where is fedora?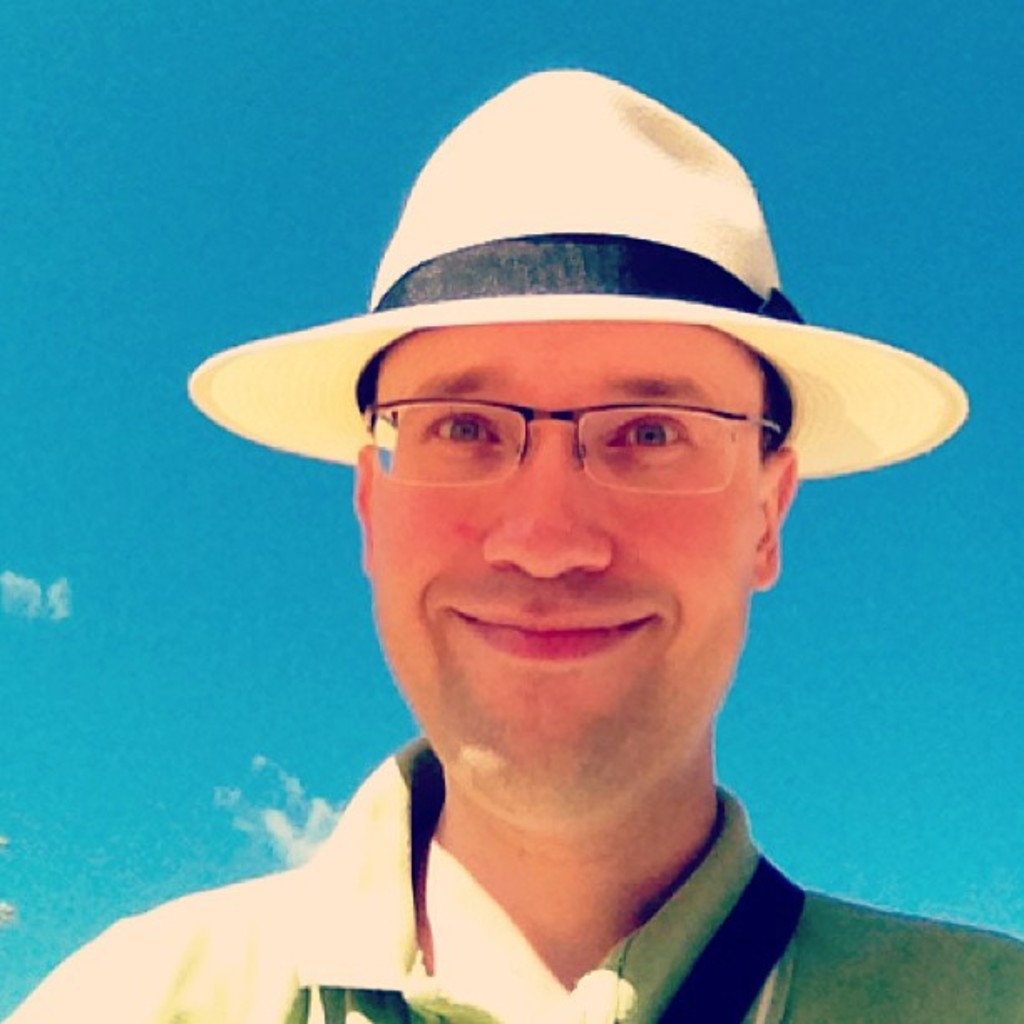
{"x1": 181, "y1": 64, "x2": 974, "y2": 484}.
